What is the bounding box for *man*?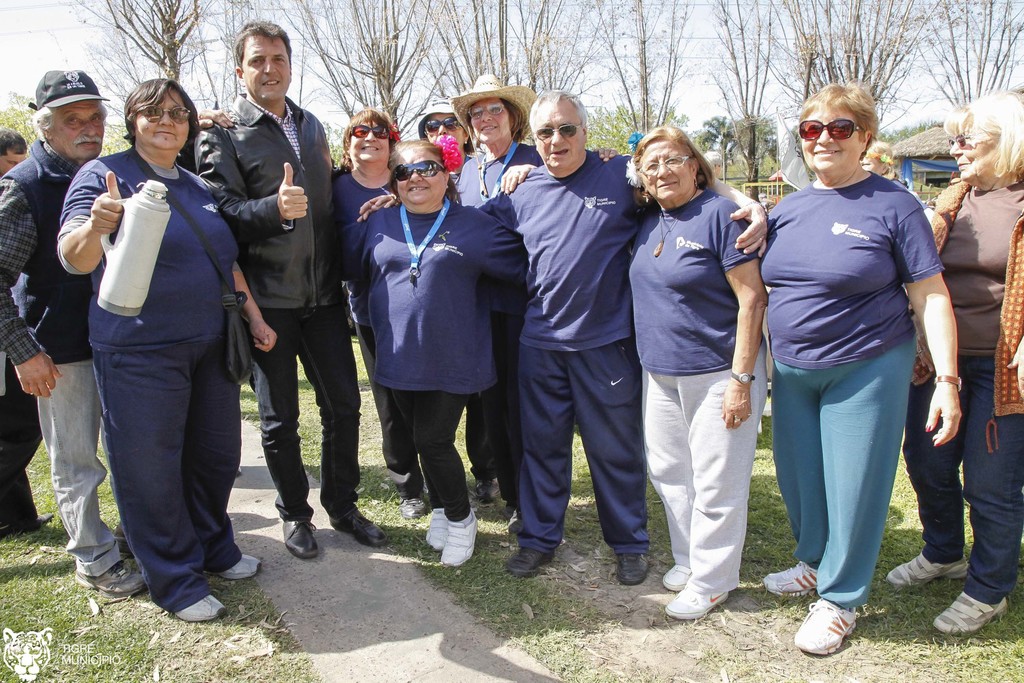
left=0, top=133, right=28, bottom=184.
